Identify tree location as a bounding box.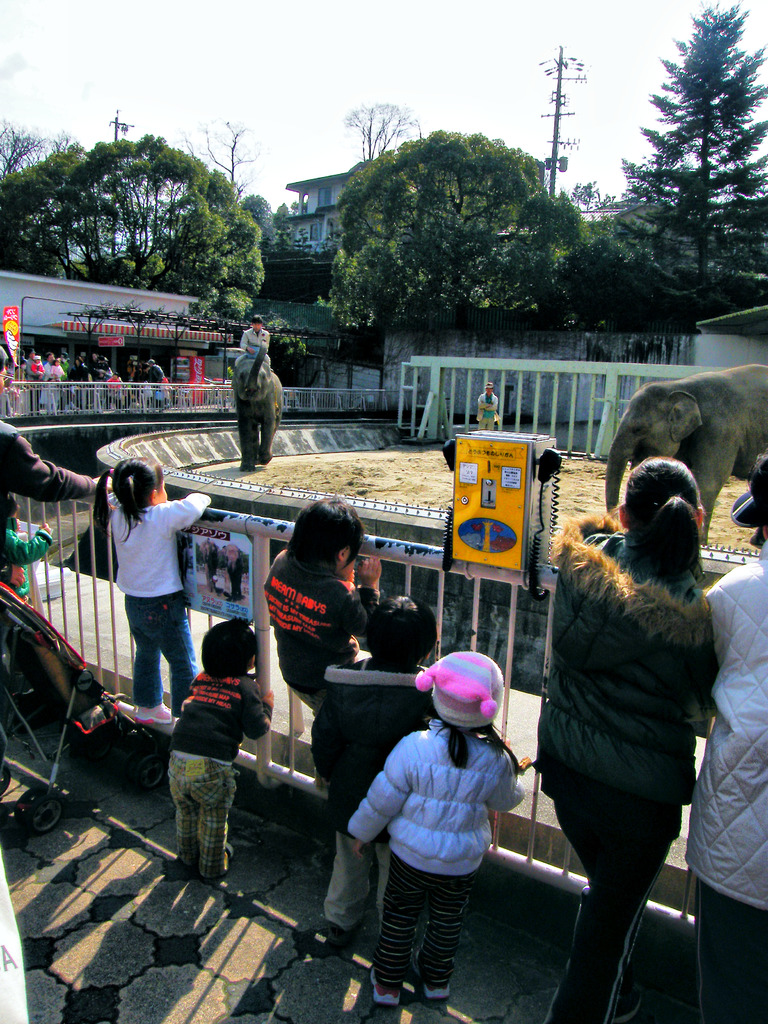
[x1=242, y1=187, x2=296, y2=264].
